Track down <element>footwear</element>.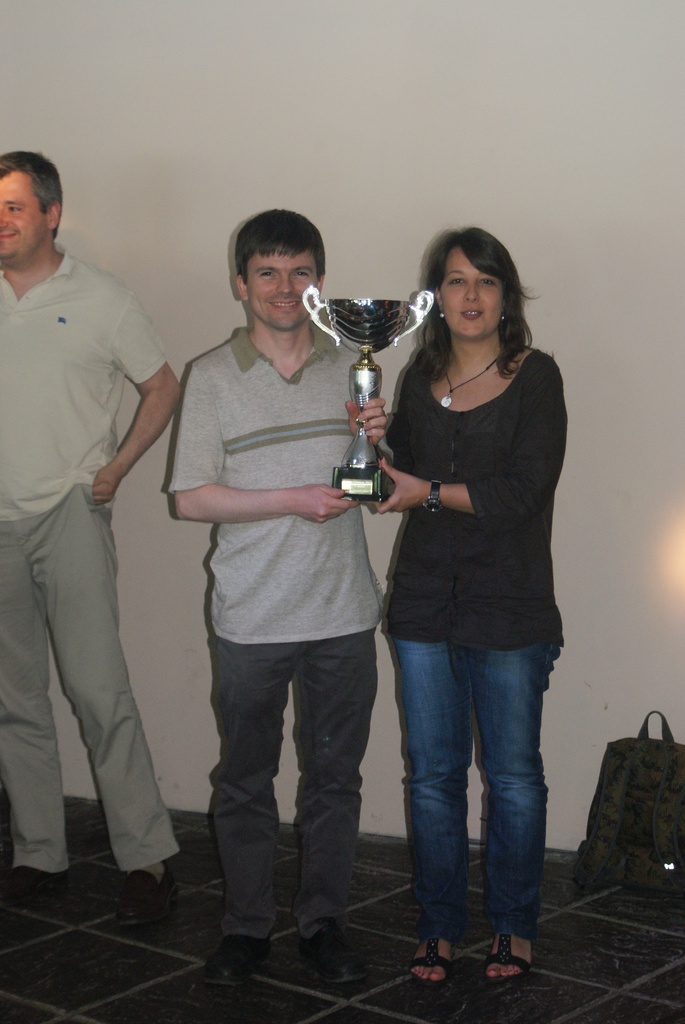
Tracked to 296 937 370 977.
